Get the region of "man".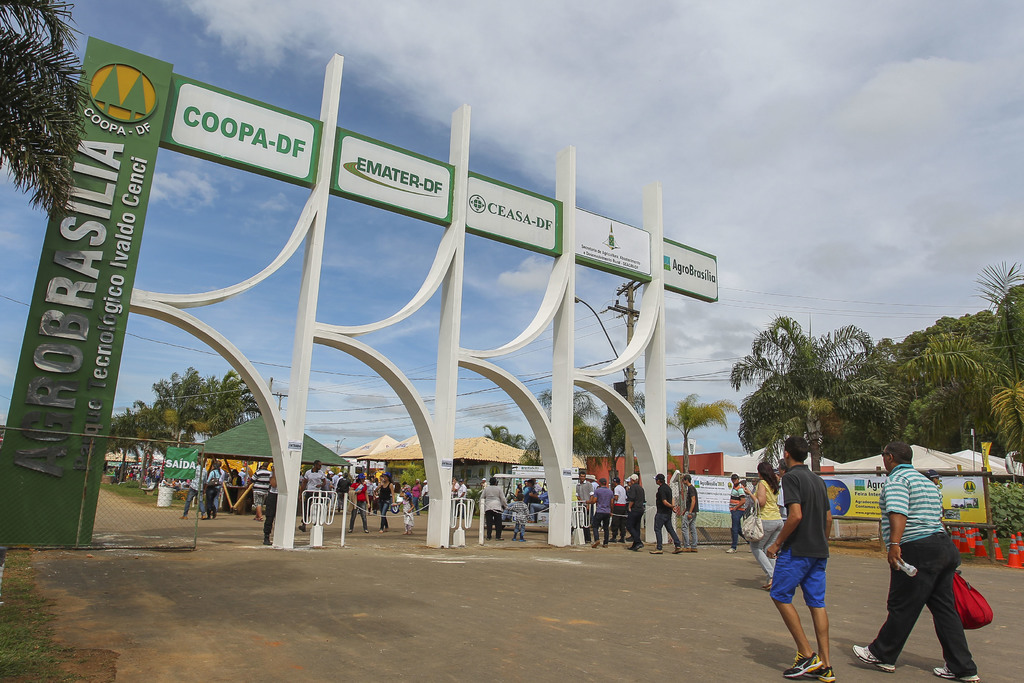
left=684, top=474, right=698, bottom=553.
